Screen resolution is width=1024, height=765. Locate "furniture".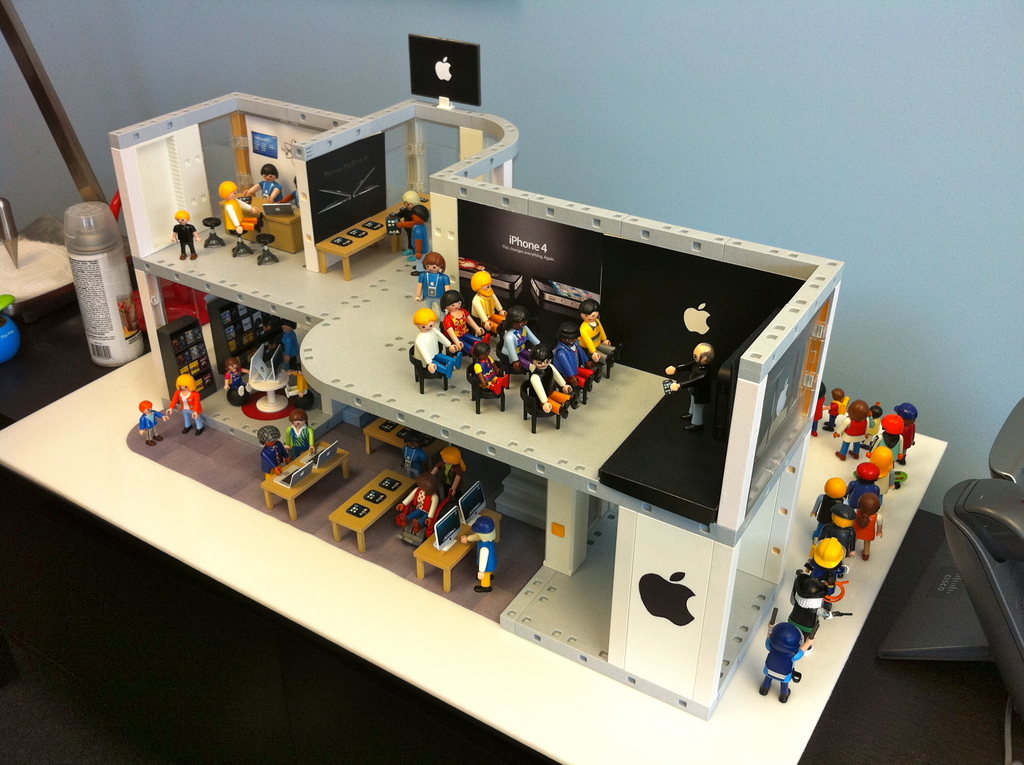
bbox=[0, 207, 1023, 764].
